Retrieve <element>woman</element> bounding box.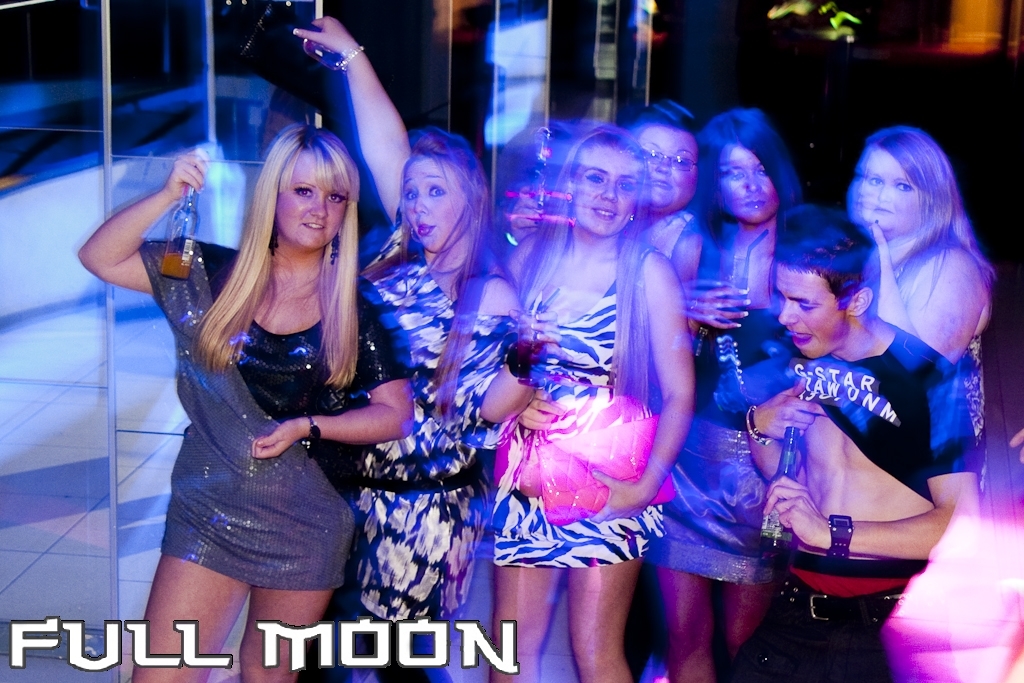
Bounding box: [847,129,988,498].
